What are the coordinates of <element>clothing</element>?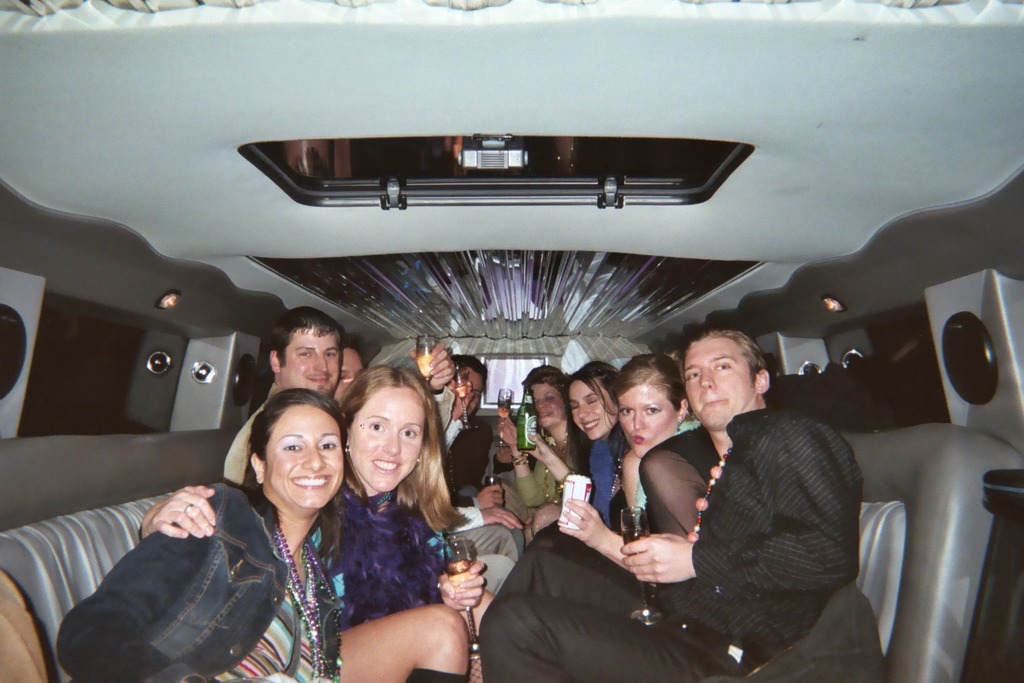
left=490, top=432, right=575, bottom=534.
